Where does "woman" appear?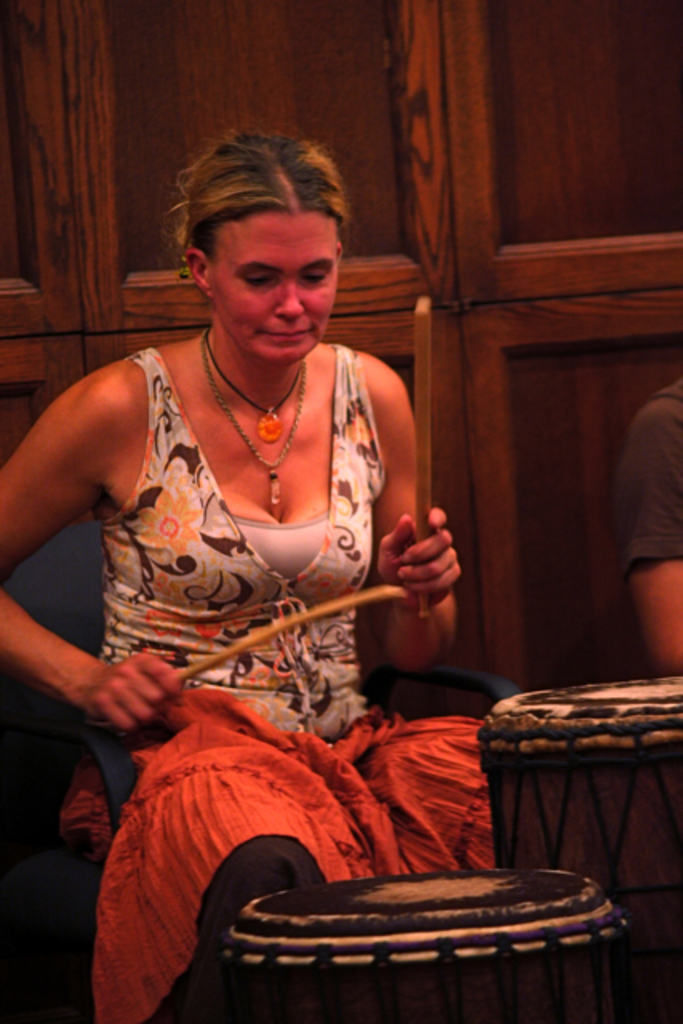
Appears at (left=0, top=123, right=502, bottom=1022).
